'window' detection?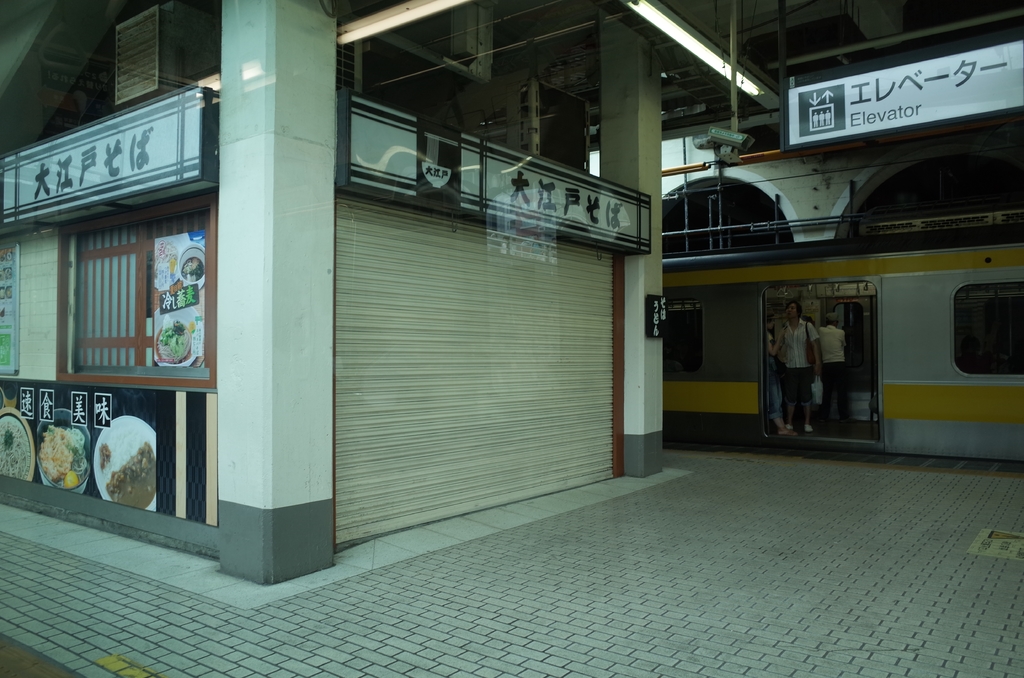
(45,184,166,392)
